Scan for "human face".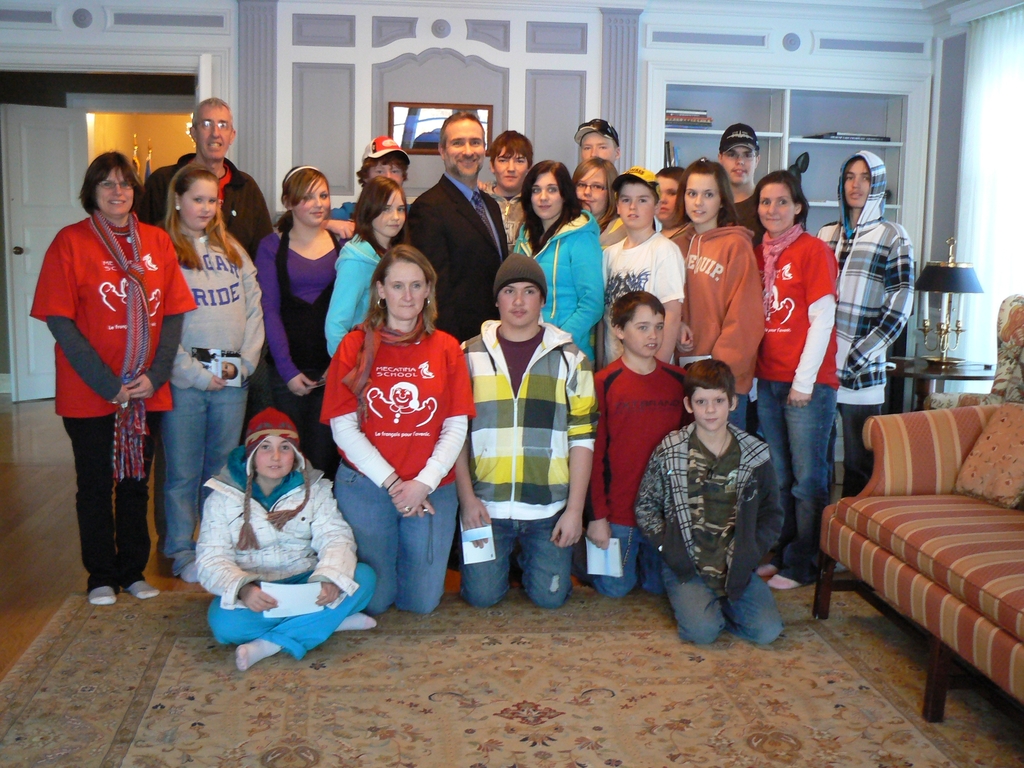
Scan result: region(492, 148, 529, 188).
